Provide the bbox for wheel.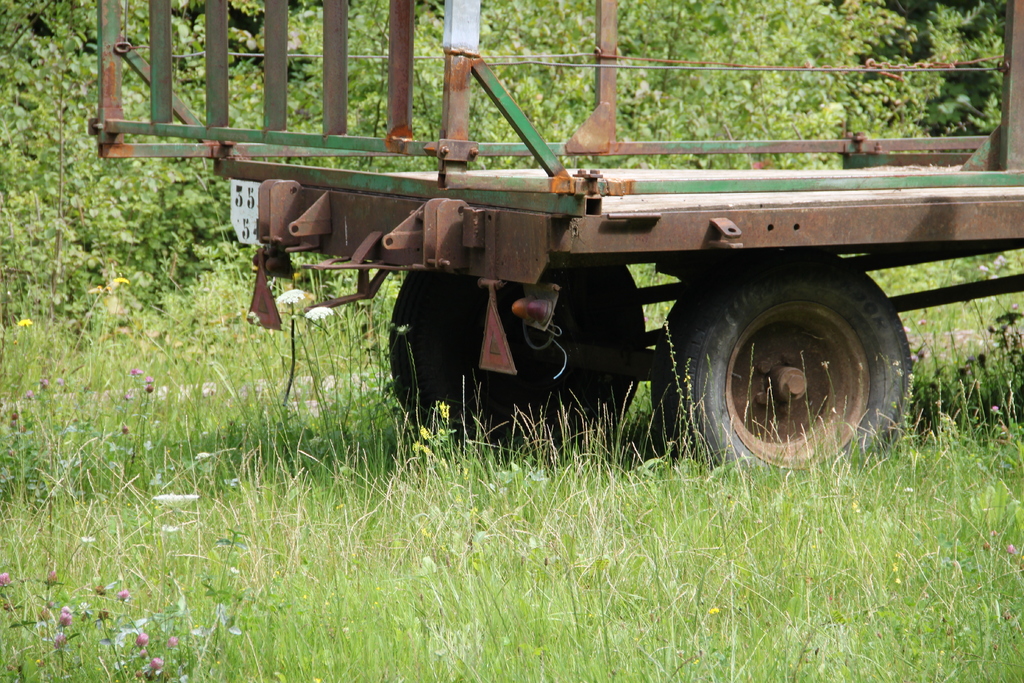
Rect(713, 287, 920, 460).
